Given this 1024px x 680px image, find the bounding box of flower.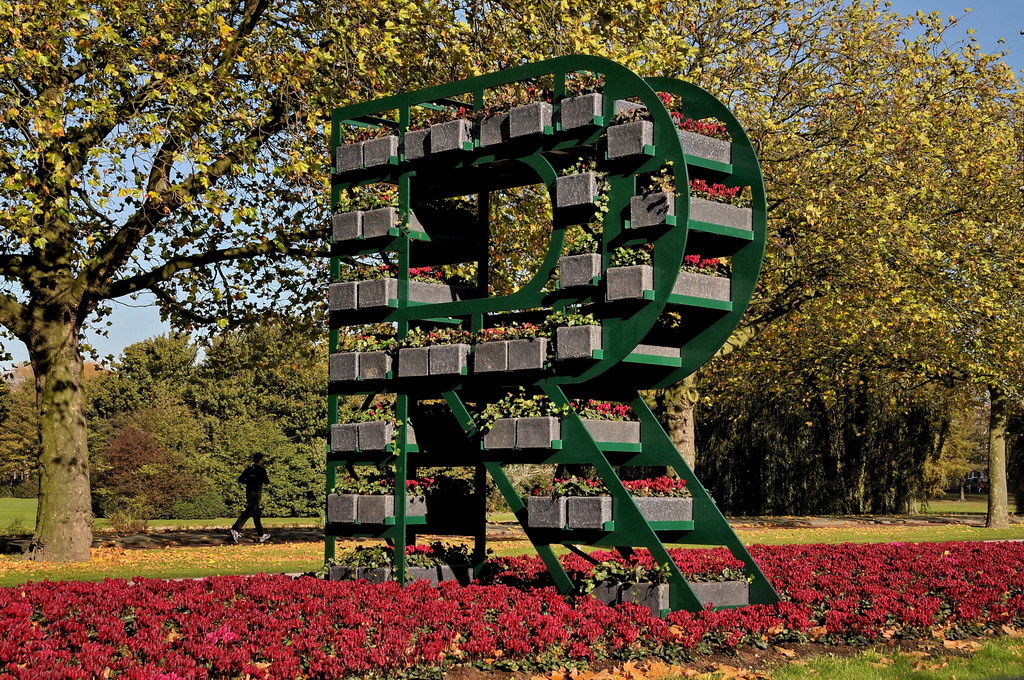
(x1=418, y1=542, x2=432, y2=551).
